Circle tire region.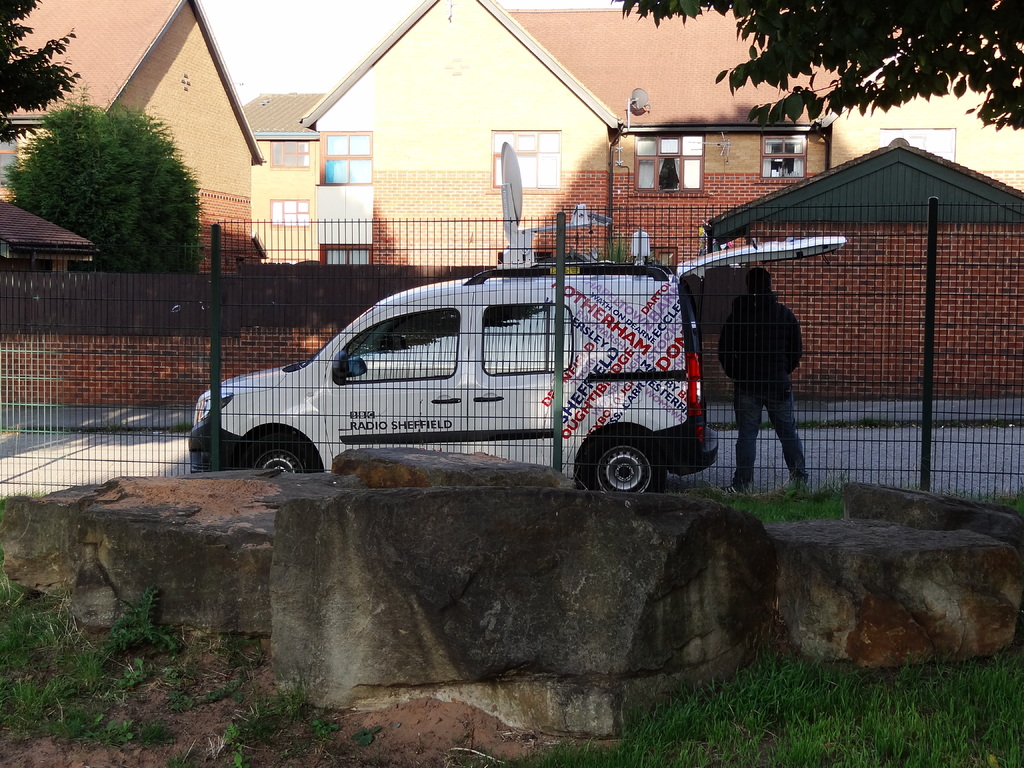
Region: x1=250 y1=442 x2=309 y2=474.
